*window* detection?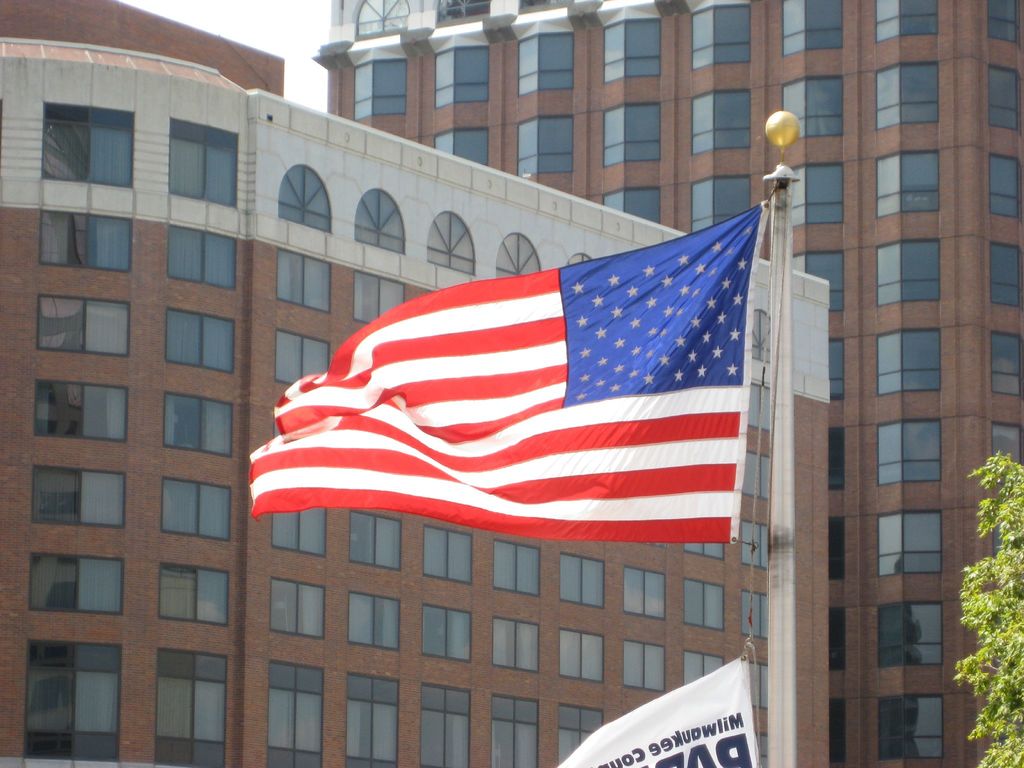
select_region(829, 337, 845, 403)
